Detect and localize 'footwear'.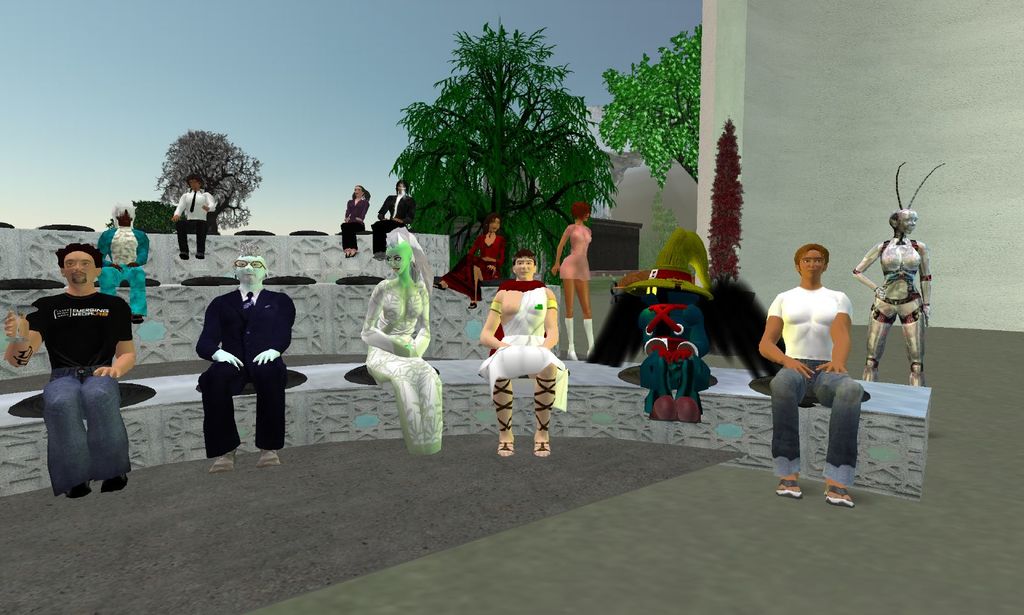
Localized at (x1=127, y1=312, x2=142, y2=330).
